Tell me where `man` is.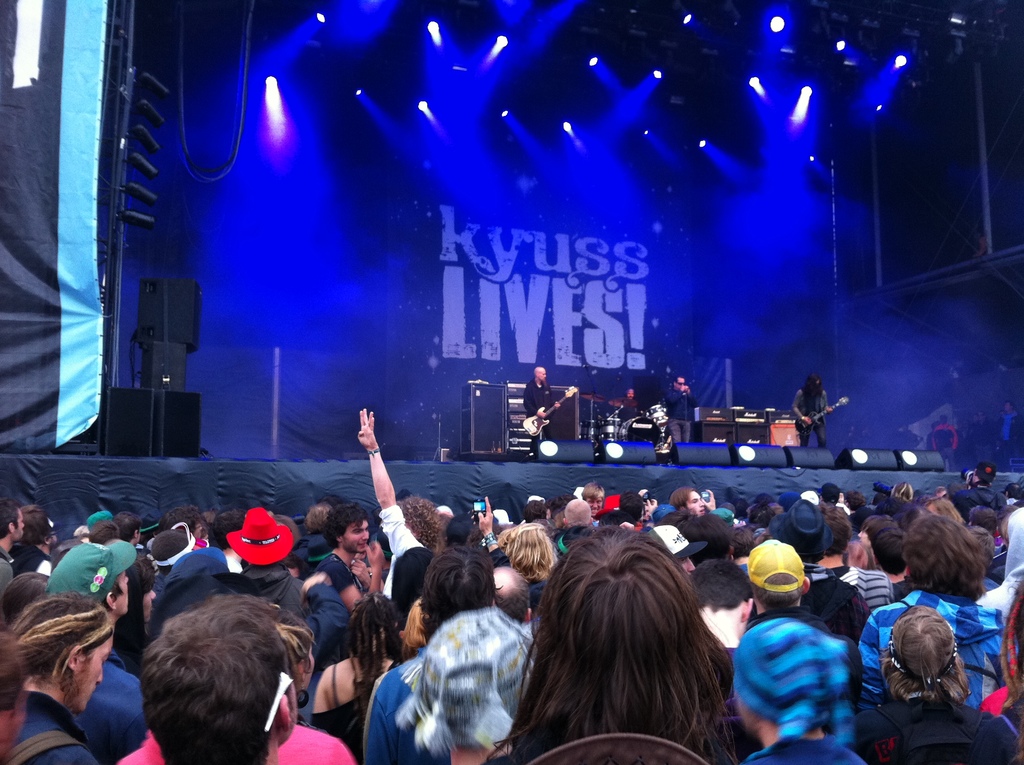
`man` is at [x1=7, y1=505, x2=60, y2=575].
